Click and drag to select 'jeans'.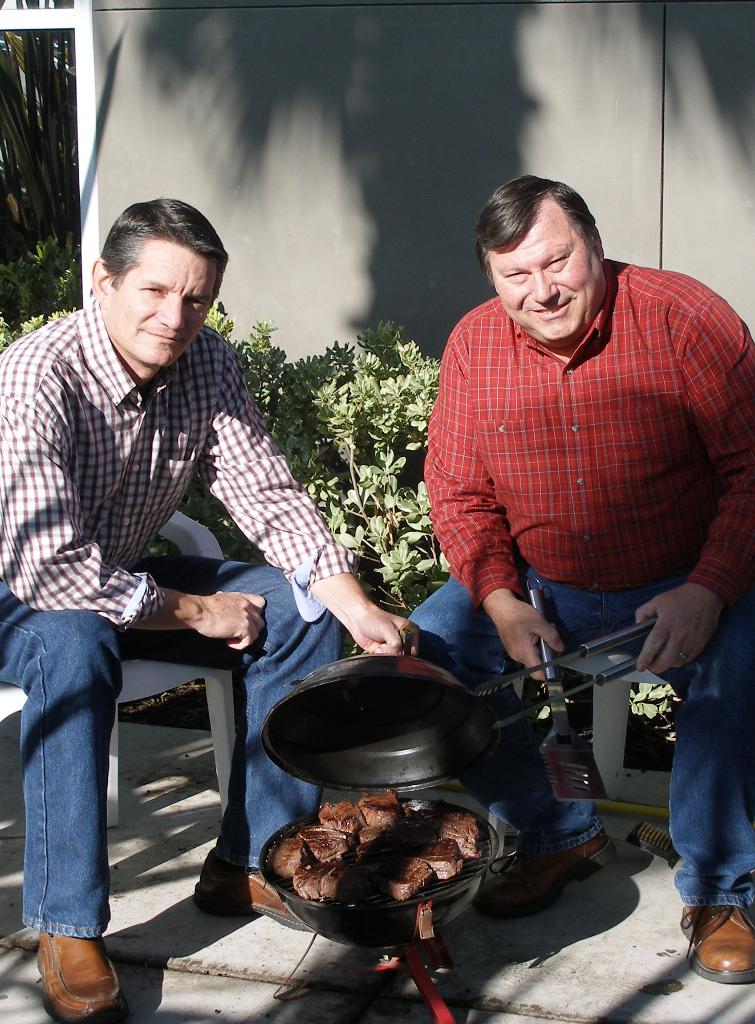
Selection: pyautogui.locateOnScreen(10, 600, 130, 975).
